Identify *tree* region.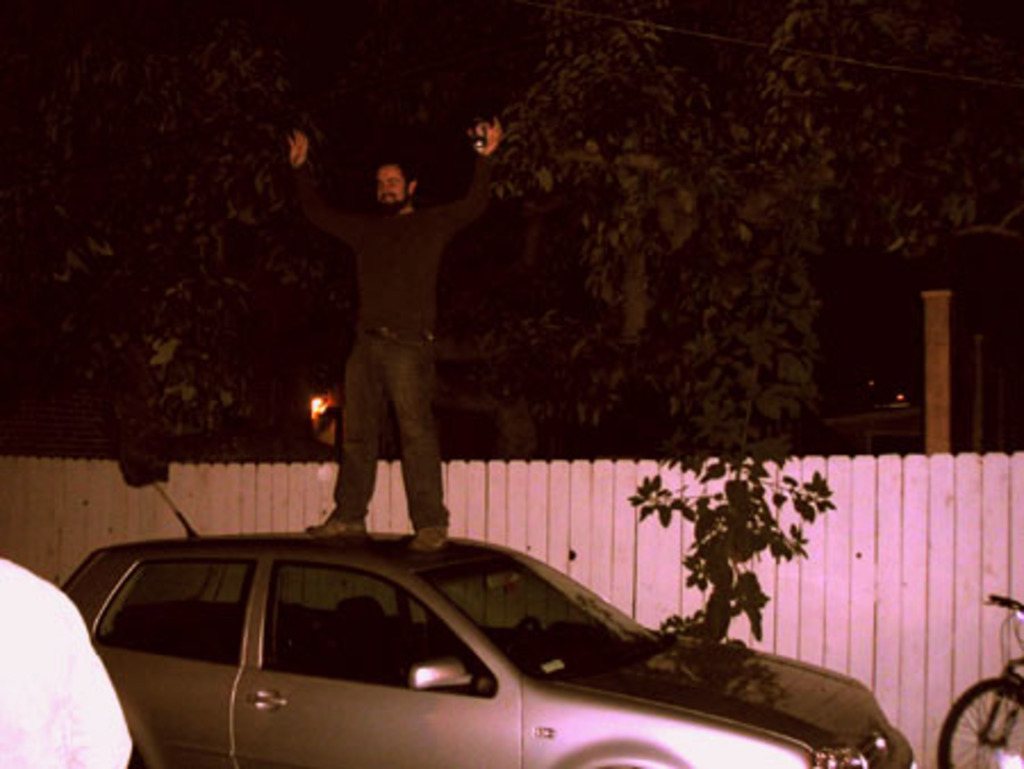
Region: <bbox>485, 0, 1022, 648</bbox>.
